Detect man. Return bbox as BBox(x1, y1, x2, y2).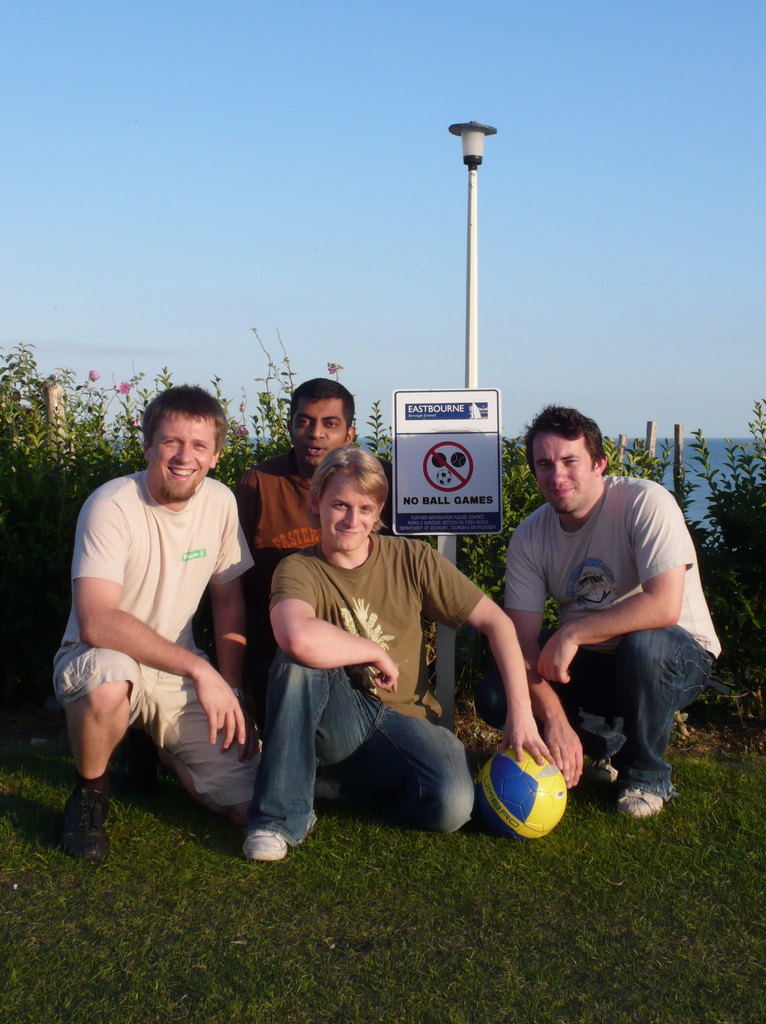
BBox(498, 402, 718, 818).
